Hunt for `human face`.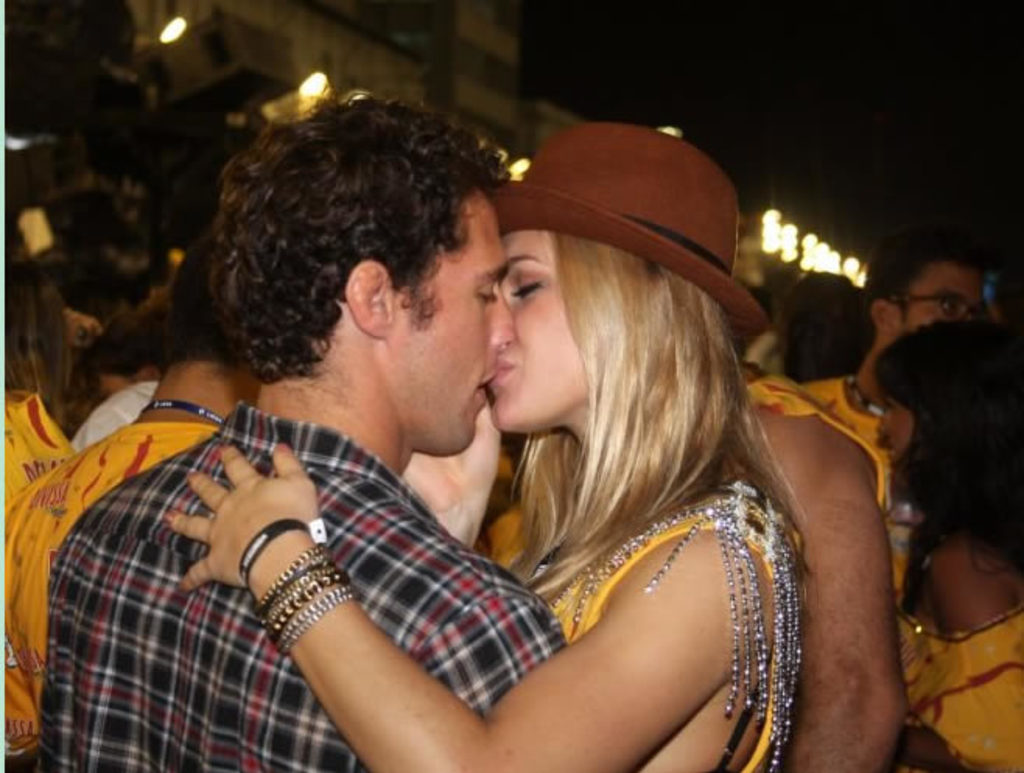
Hunted down at left=882, top=392, right=923, bottom=482.
